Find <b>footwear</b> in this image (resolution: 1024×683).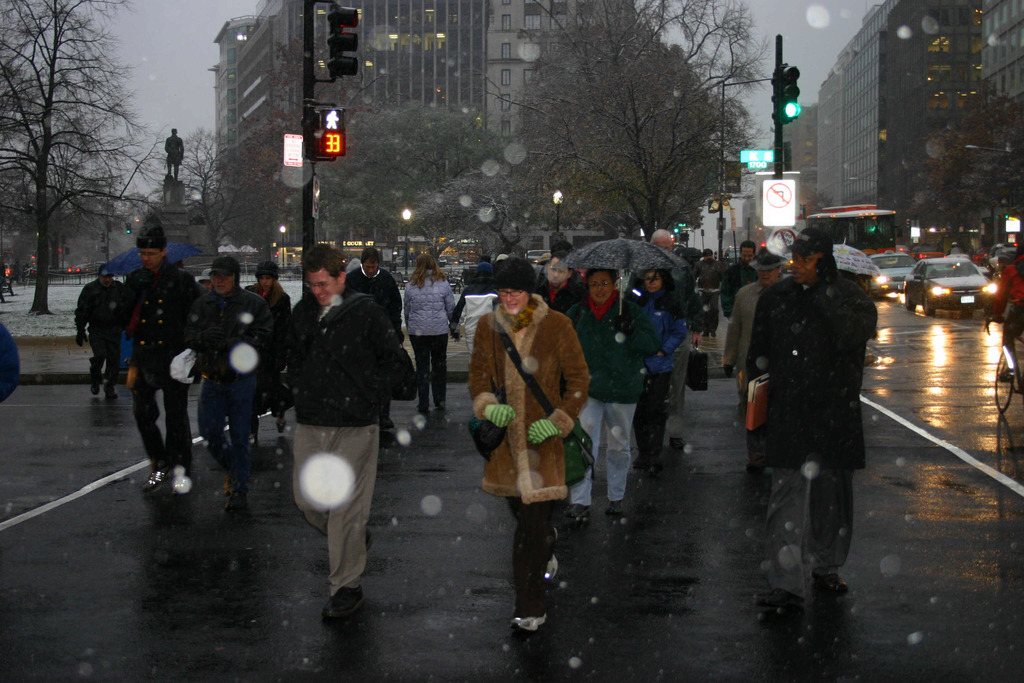
locate(629, 452, 662, 470).
